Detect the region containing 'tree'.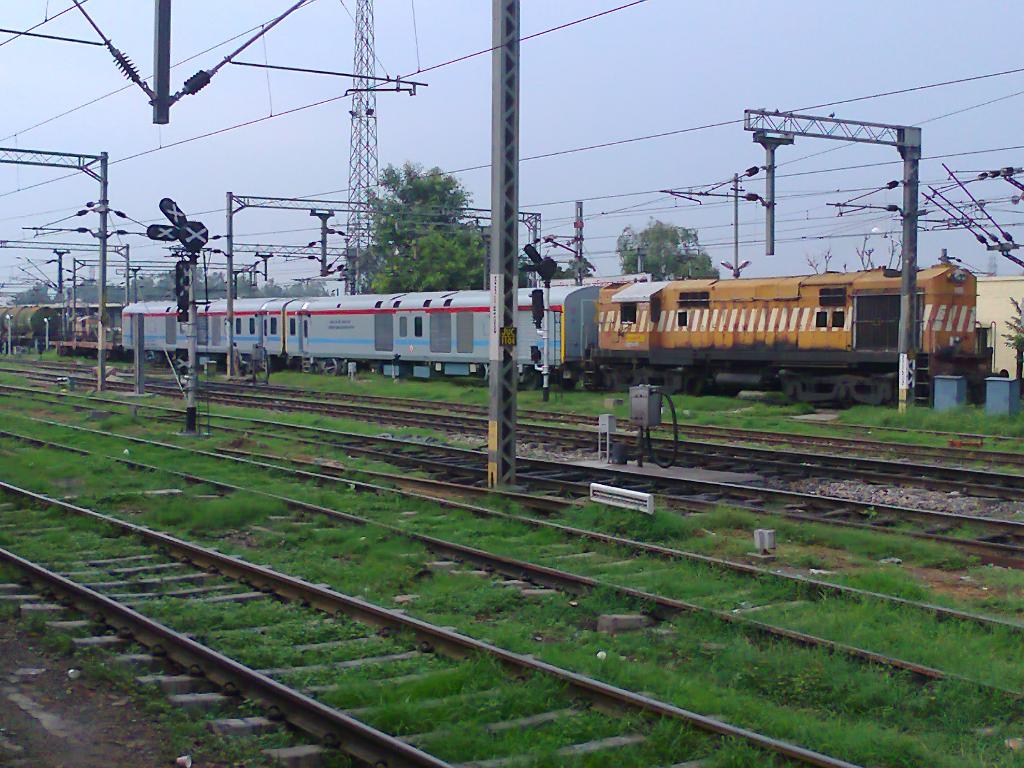
select_region(614, 214, 719, 278).
